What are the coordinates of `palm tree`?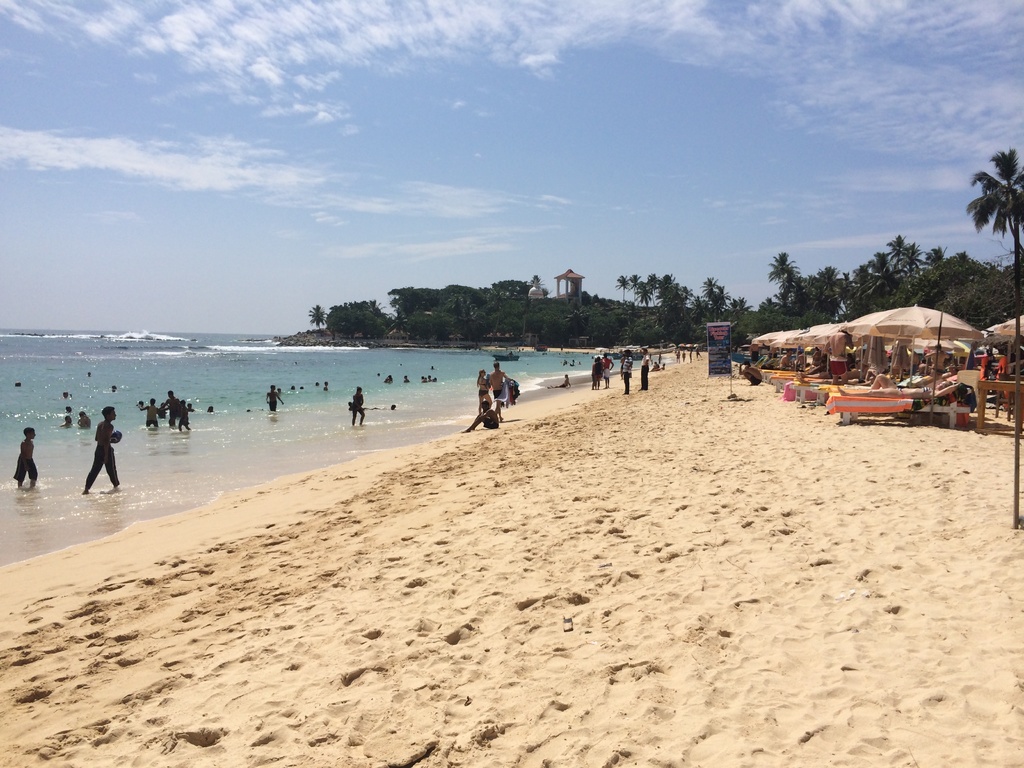
(766,252,794,291).
